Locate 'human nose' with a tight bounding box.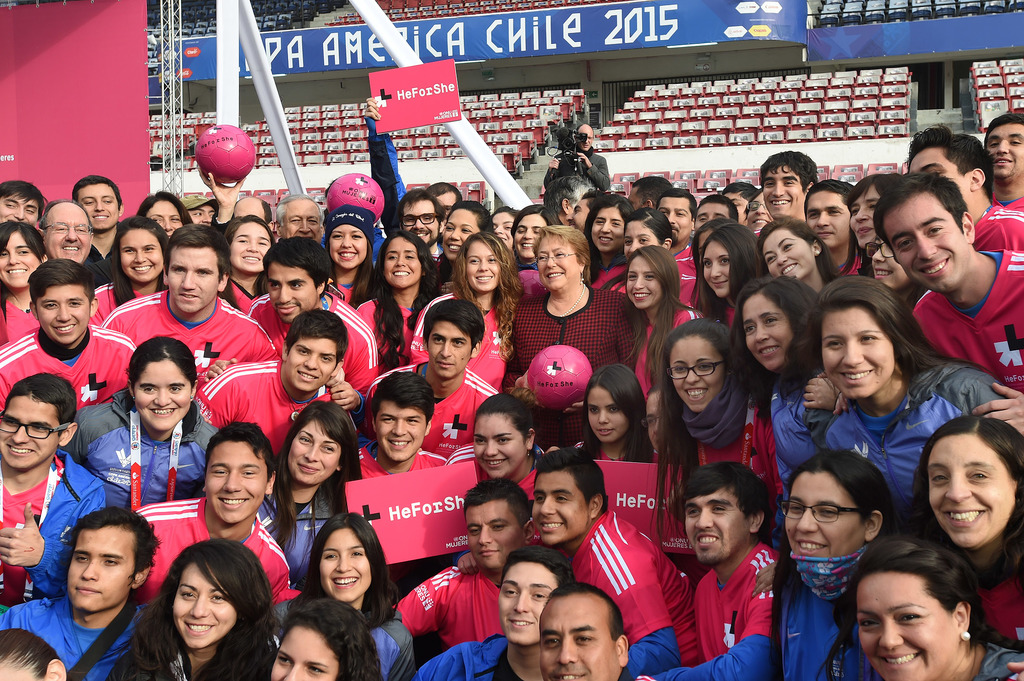
pyautogui.locateOnScreen(840, 346, 865, 364).
